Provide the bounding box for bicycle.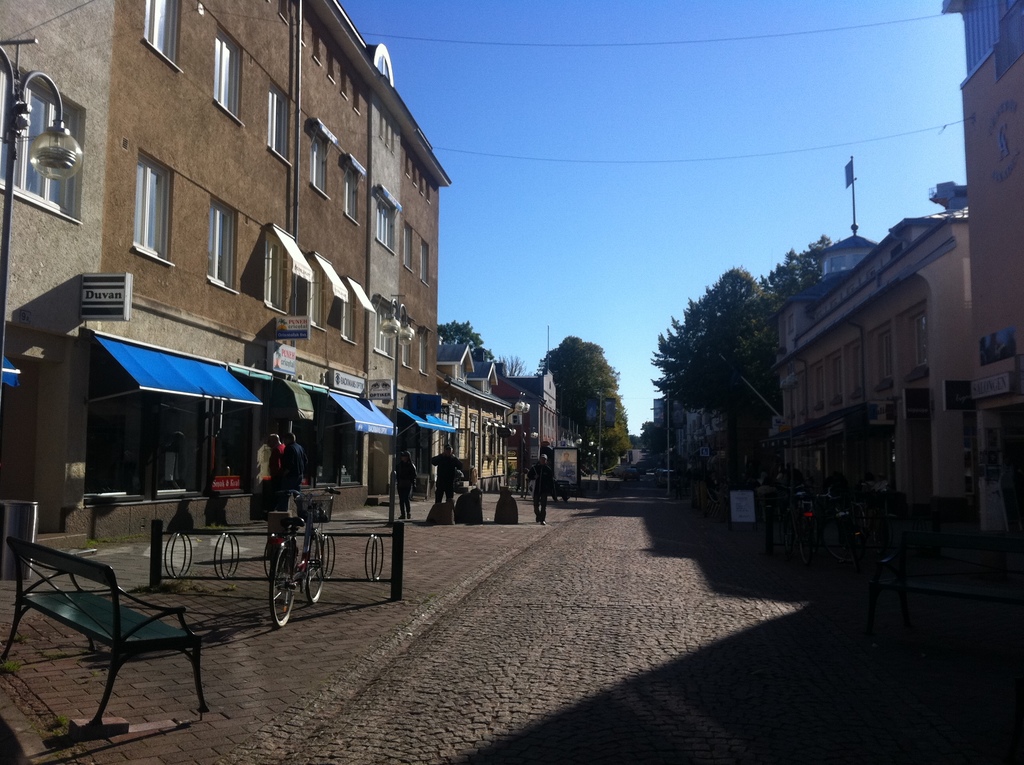
BBox(773, 483, 819, 571).
